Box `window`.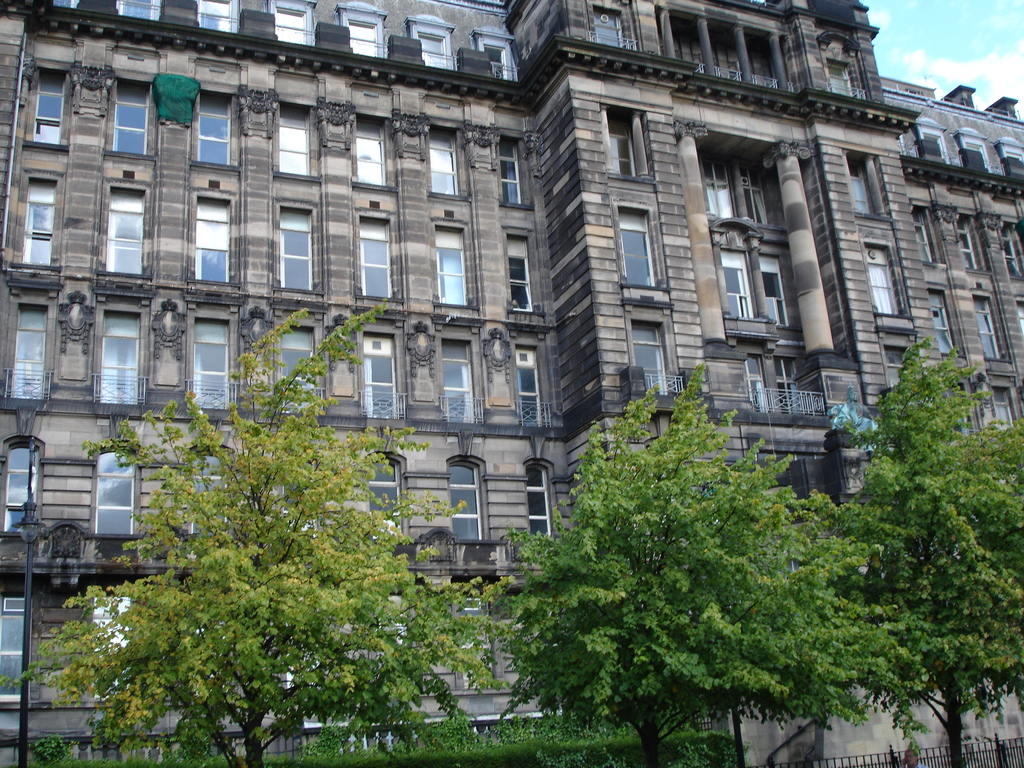
pyautogui.locateOnScreen(278, 324, 310, 410).
